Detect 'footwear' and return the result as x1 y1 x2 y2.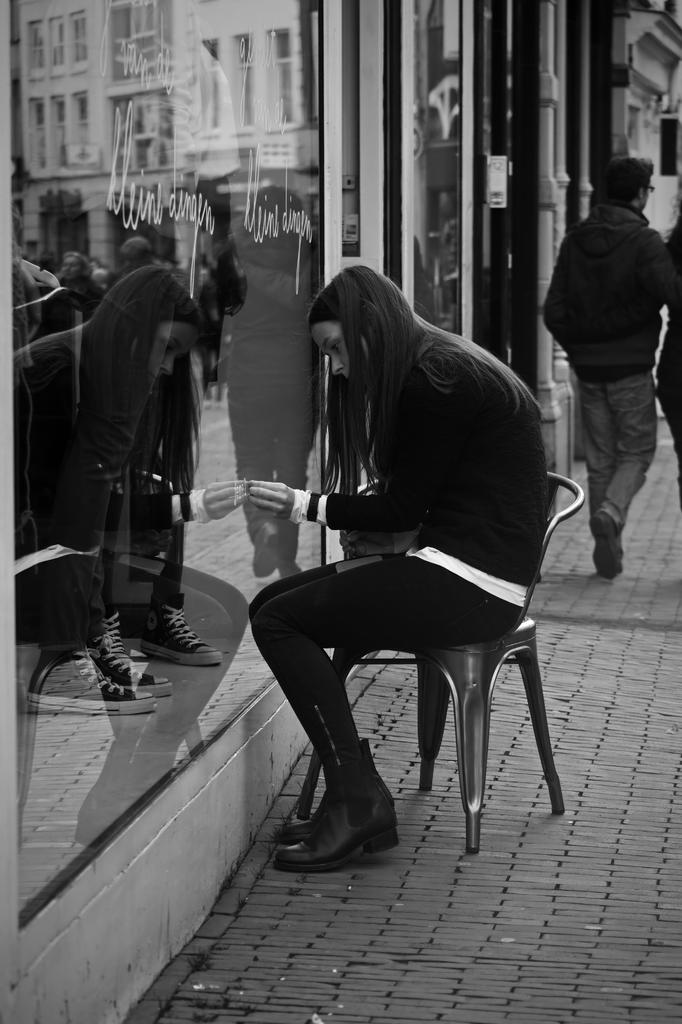
264 742 397 840.
